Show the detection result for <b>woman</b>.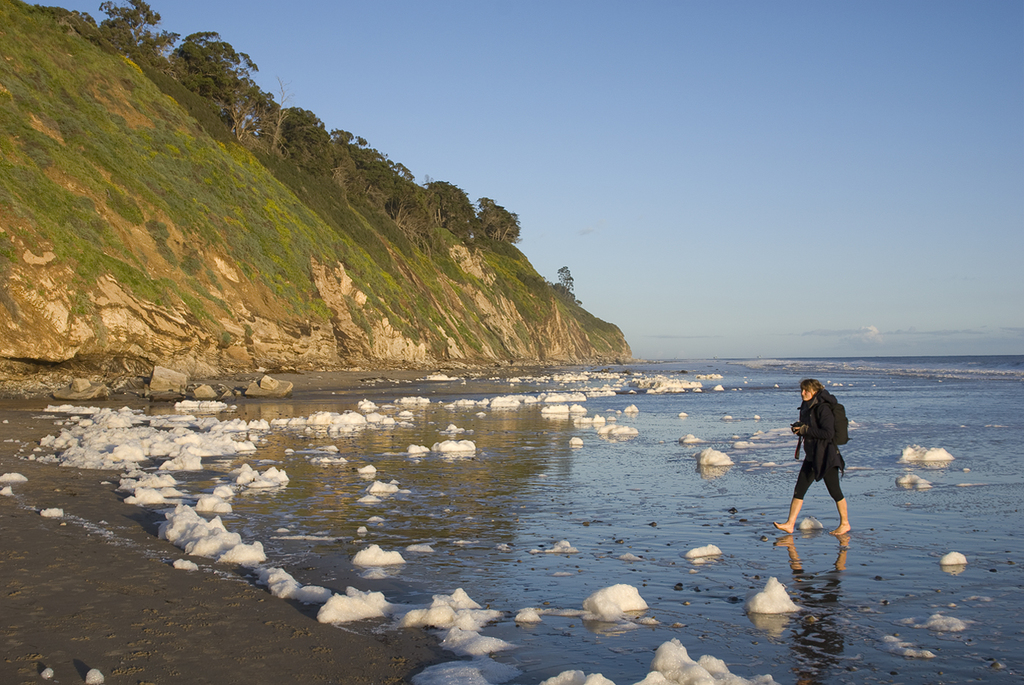
(x1=784, y1=376, x2=867, y2=556).
